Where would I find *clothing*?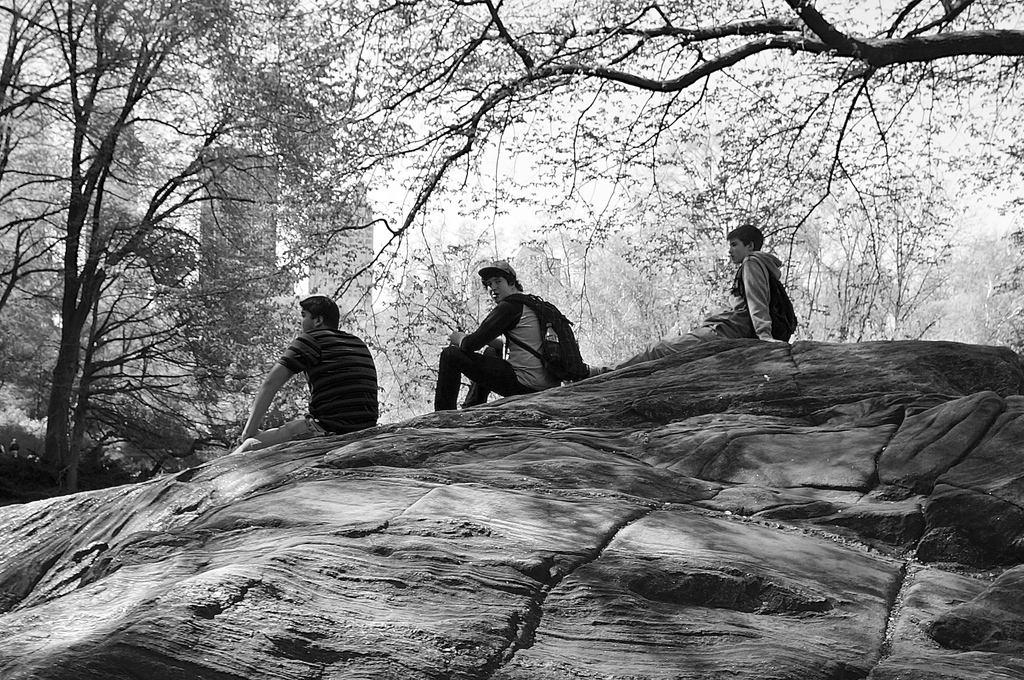
At [234, 333, 383, 453].
